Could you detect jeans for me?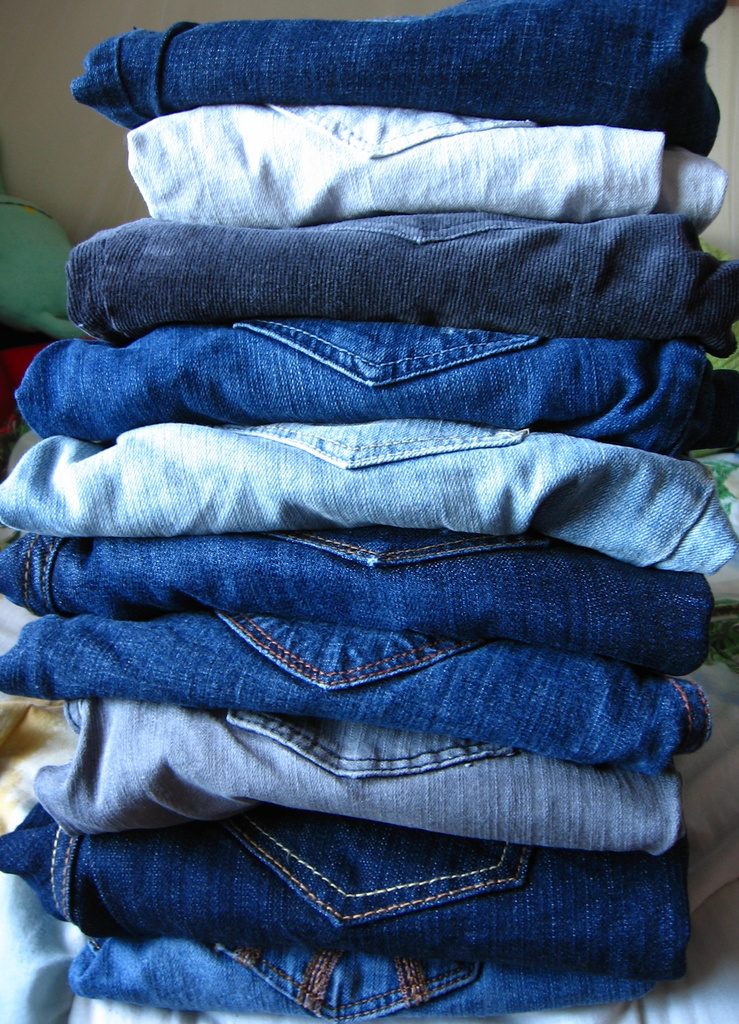
Detection result: 35 700 680 831.
